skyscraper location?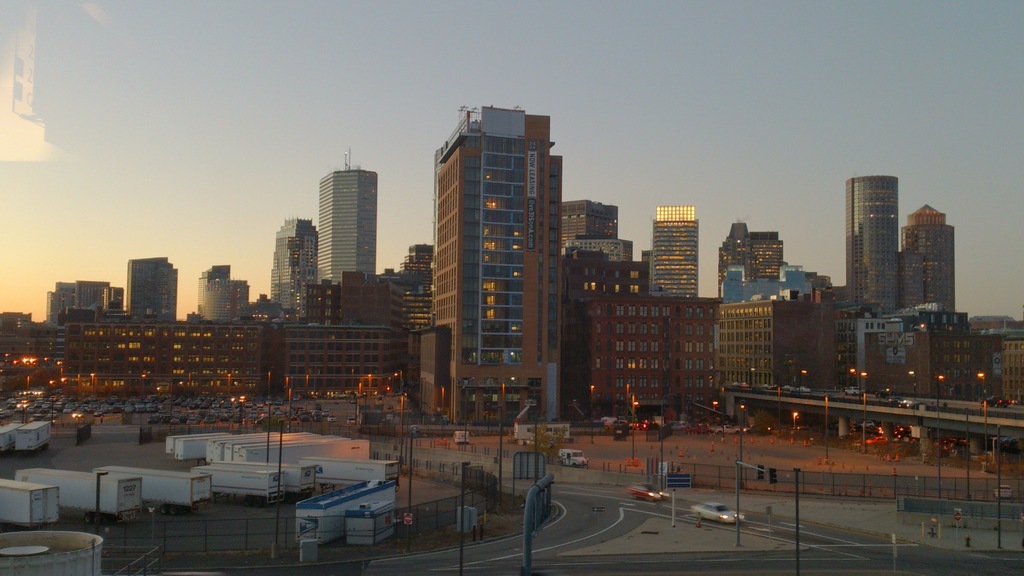
left=650, top=210, right=701, bottom=297
